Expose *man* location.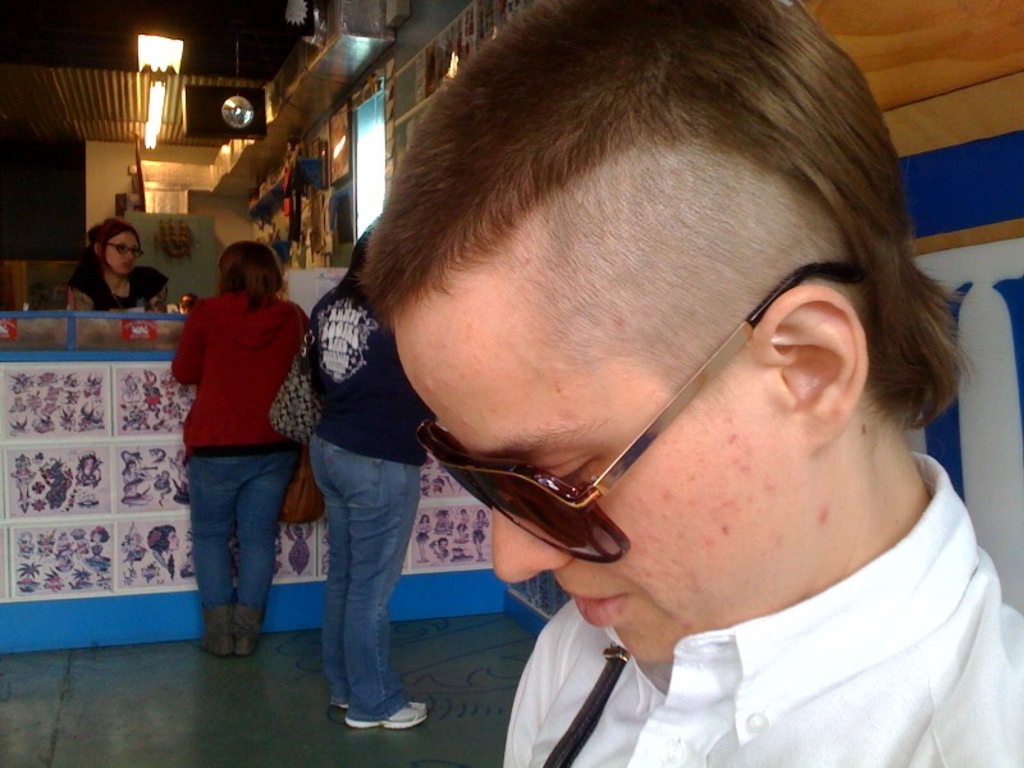
Exposed at crop(346, 0, 1020, 767).
